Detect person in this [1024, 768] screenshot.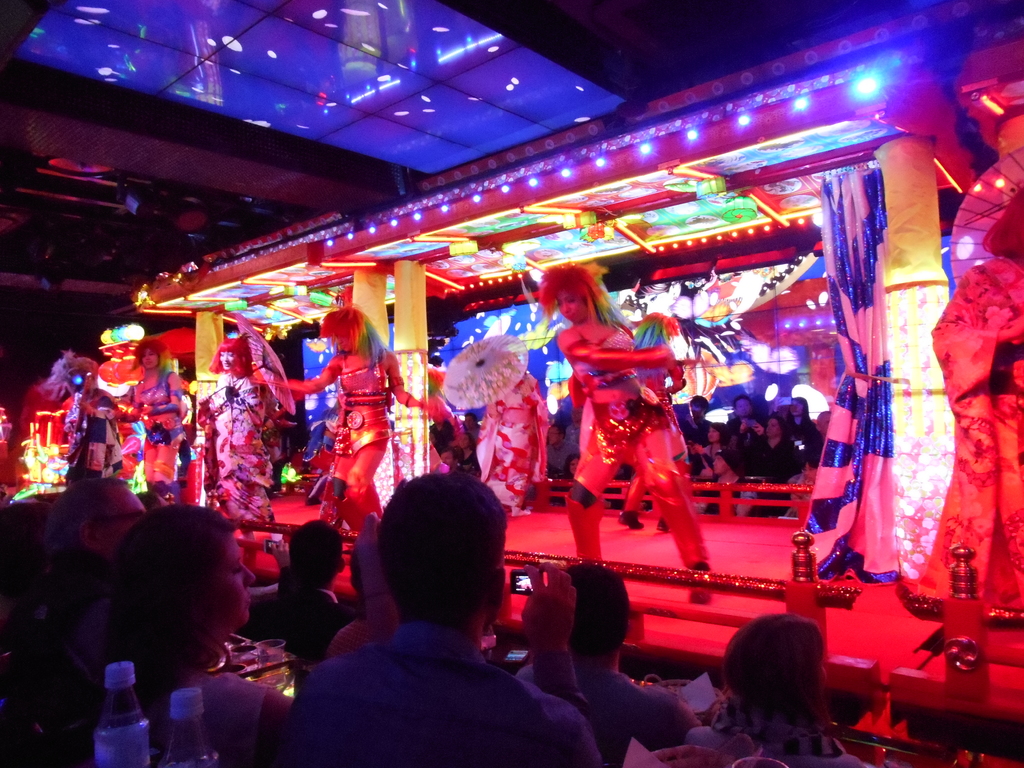
Detection: BBox(288, 466, 599, 767).
